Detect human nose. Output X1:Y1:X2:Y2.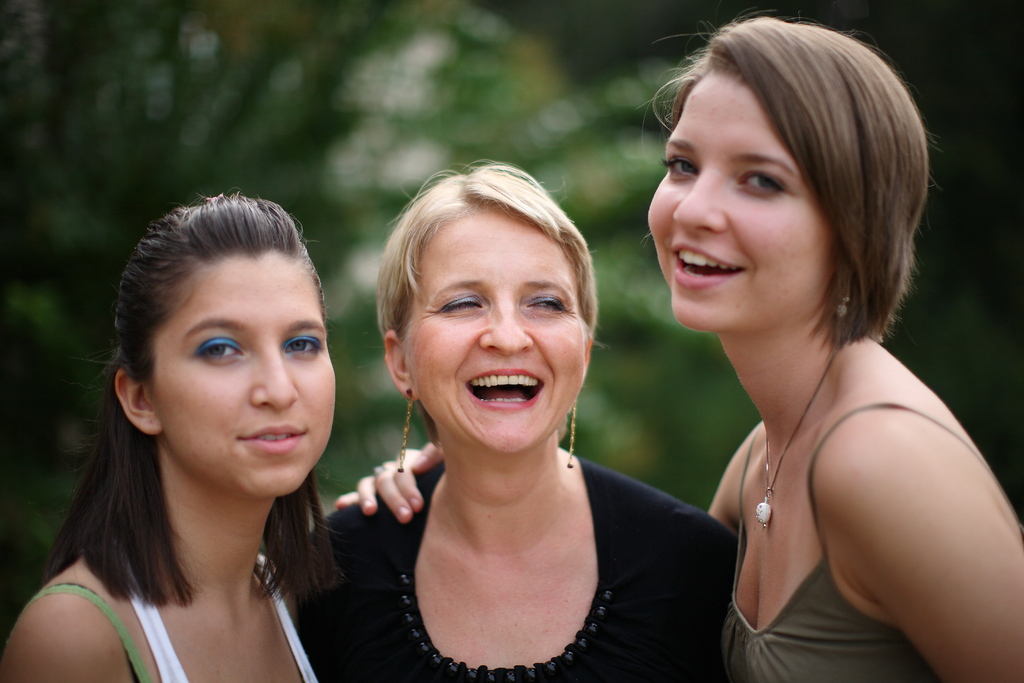
666:165:736:232.
